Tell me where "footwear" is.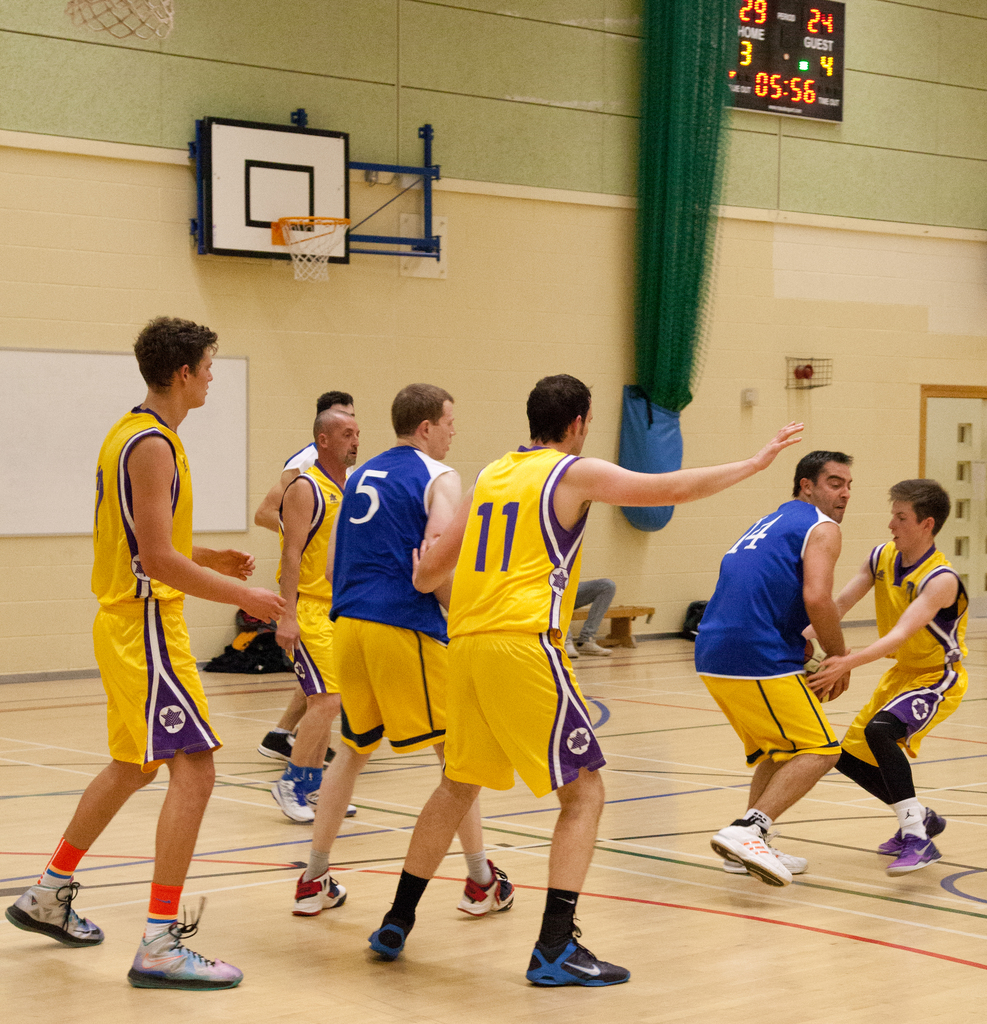
"footwear" is at l=269, t=769, r=315, b=824.
